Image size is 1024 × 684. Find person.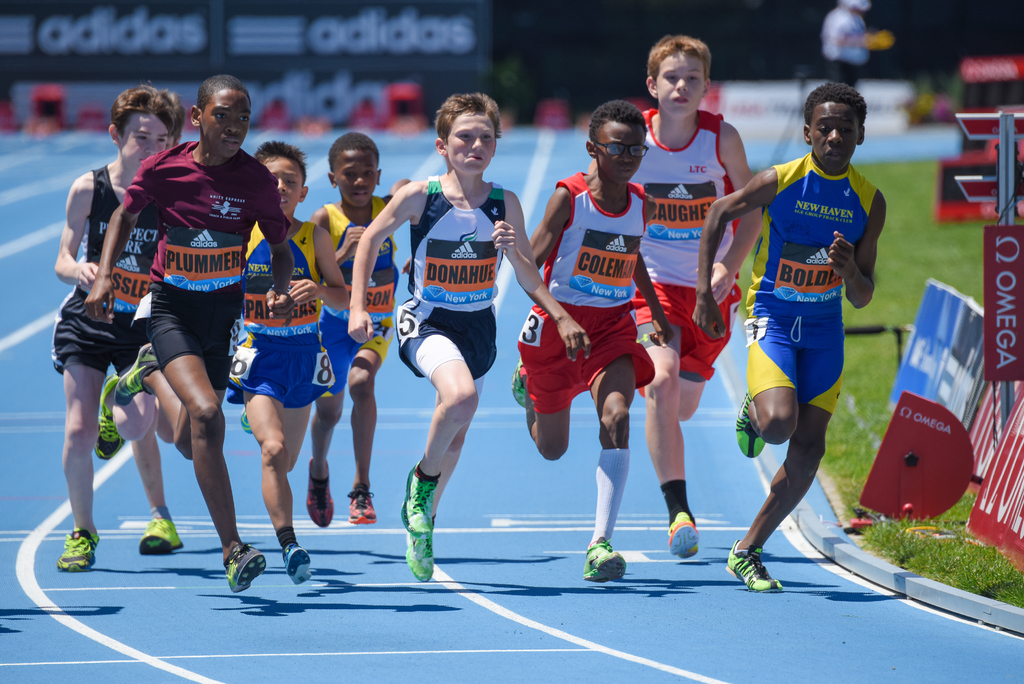
locate(824, 0, 874, 91).
